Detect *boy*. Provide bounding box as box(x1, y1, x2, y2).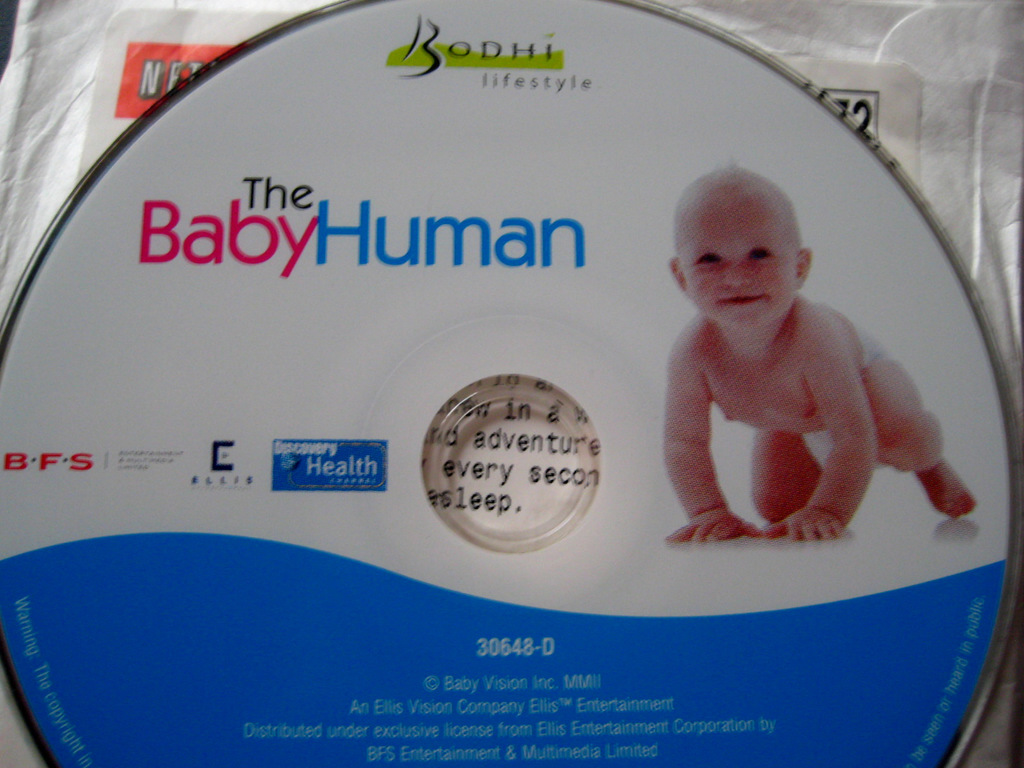
box(659, 151, 979, 547).
